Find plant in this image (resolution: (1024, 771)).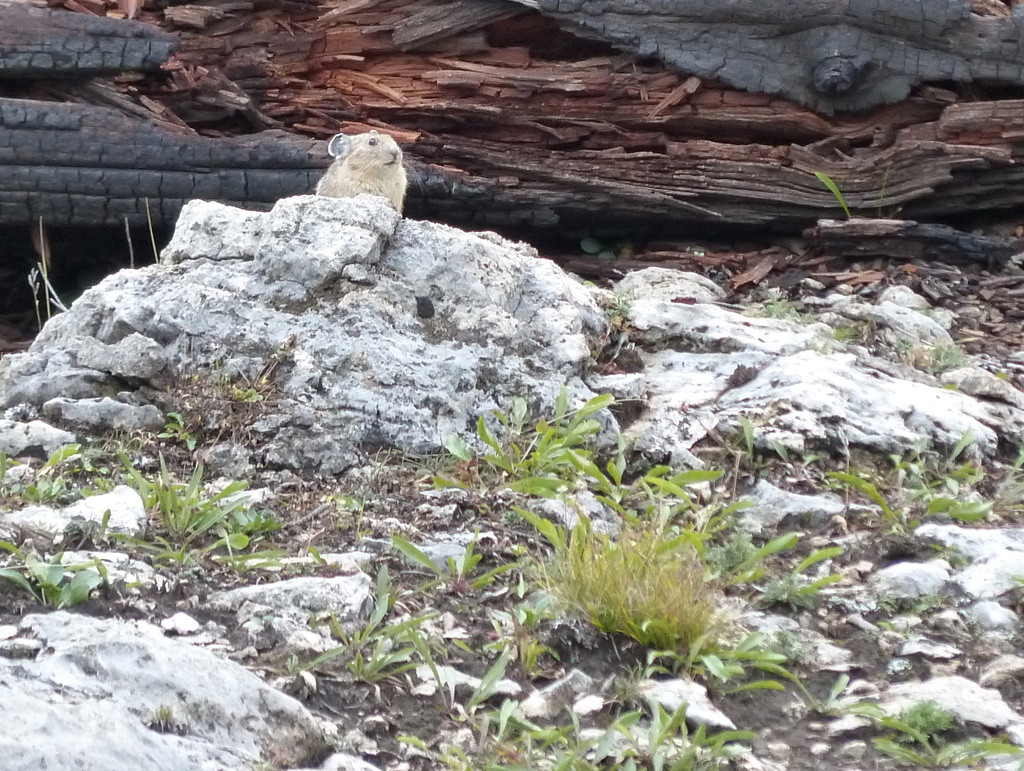
[left=600, top=299, right=630, bottom=320].
